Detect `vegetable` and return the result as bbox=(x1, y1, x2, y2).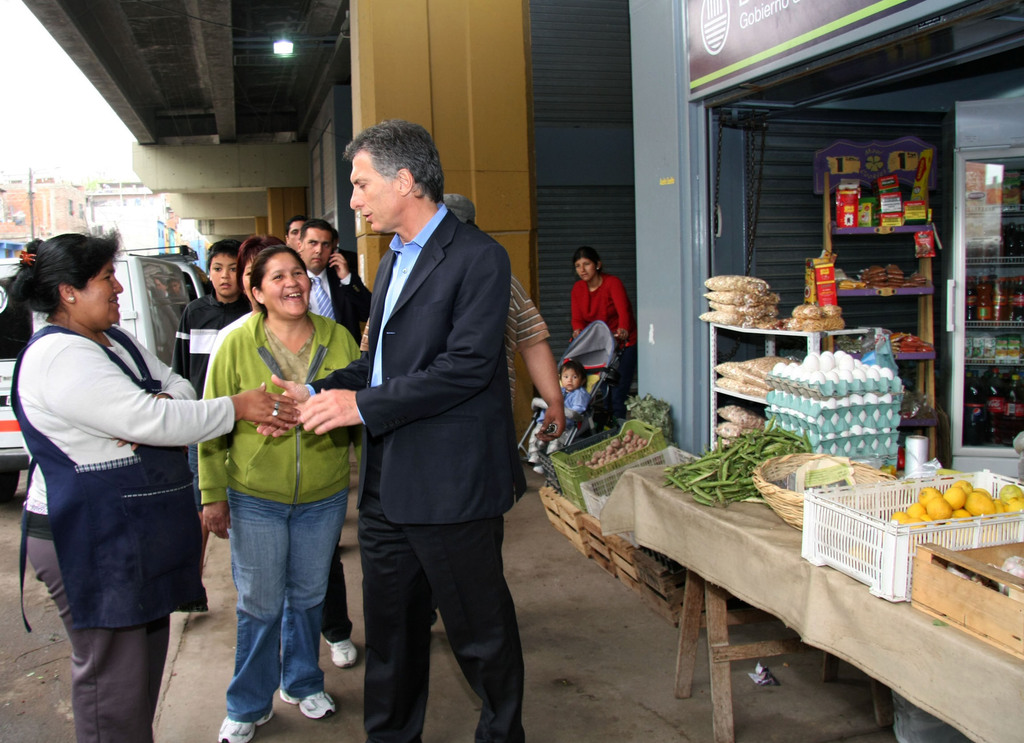
bbox=(890, 481, 1023, 552).
